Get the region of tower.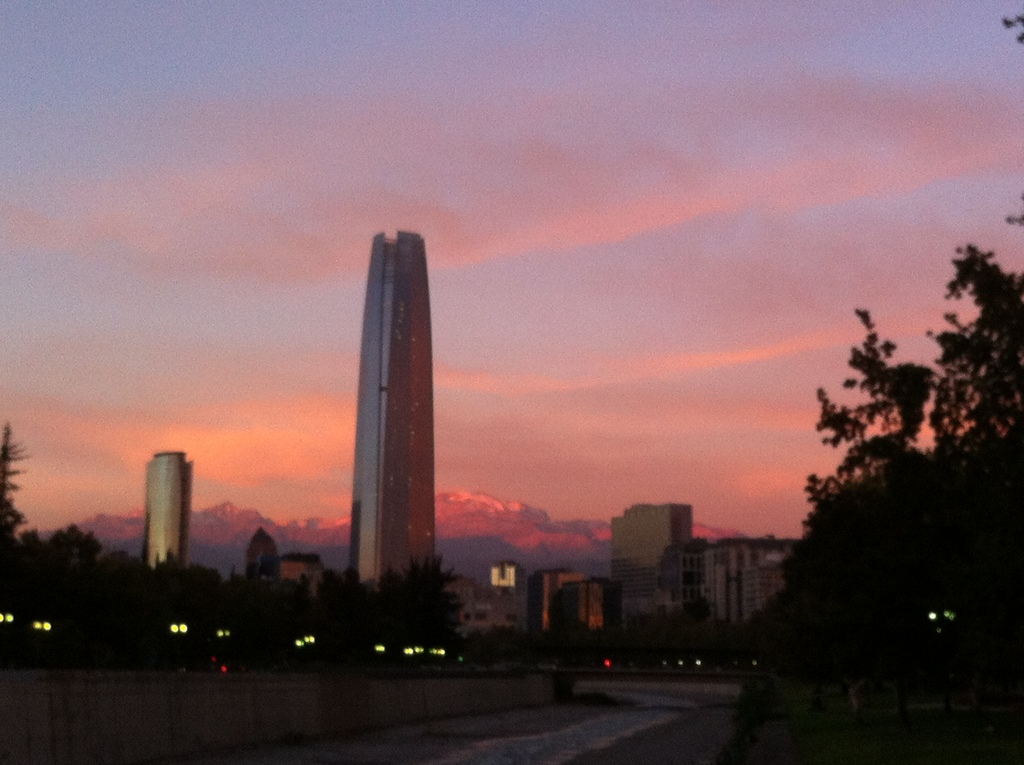
(147,454,186,566).
